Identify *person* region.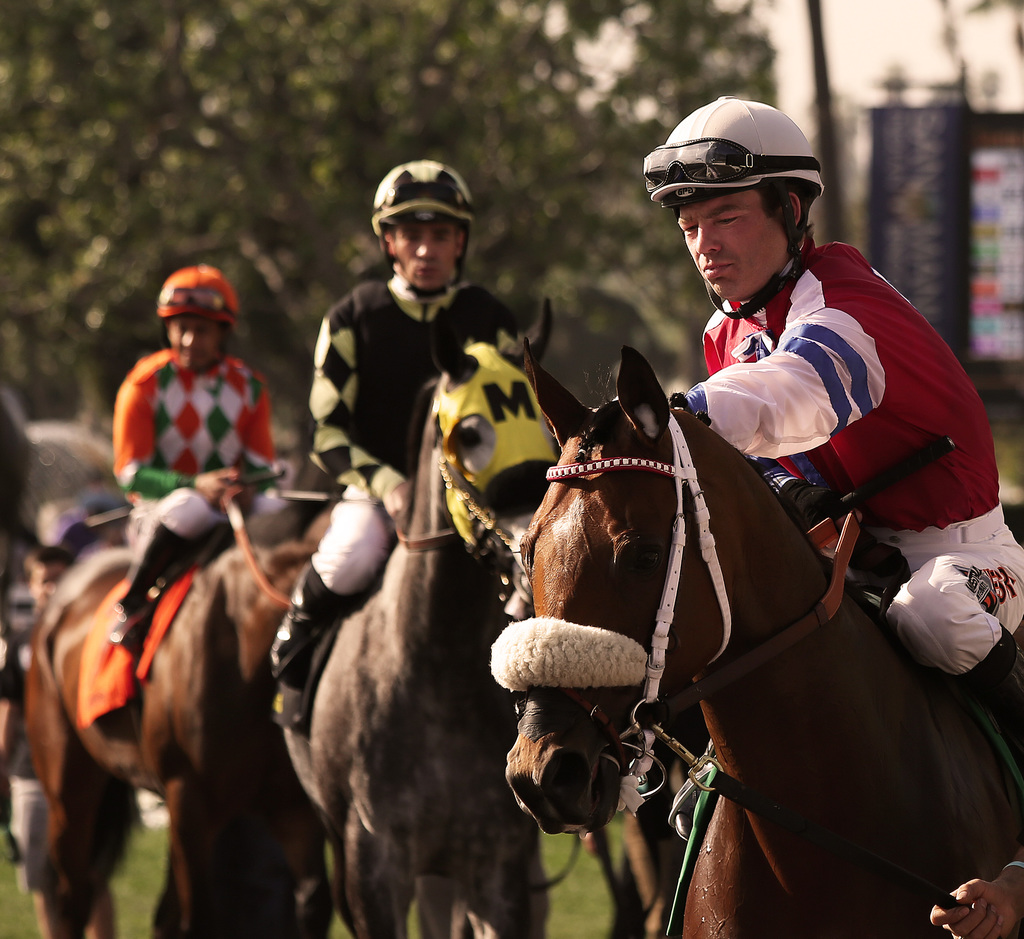
Region: (left=109, top=257, right=278, bottom=640).
